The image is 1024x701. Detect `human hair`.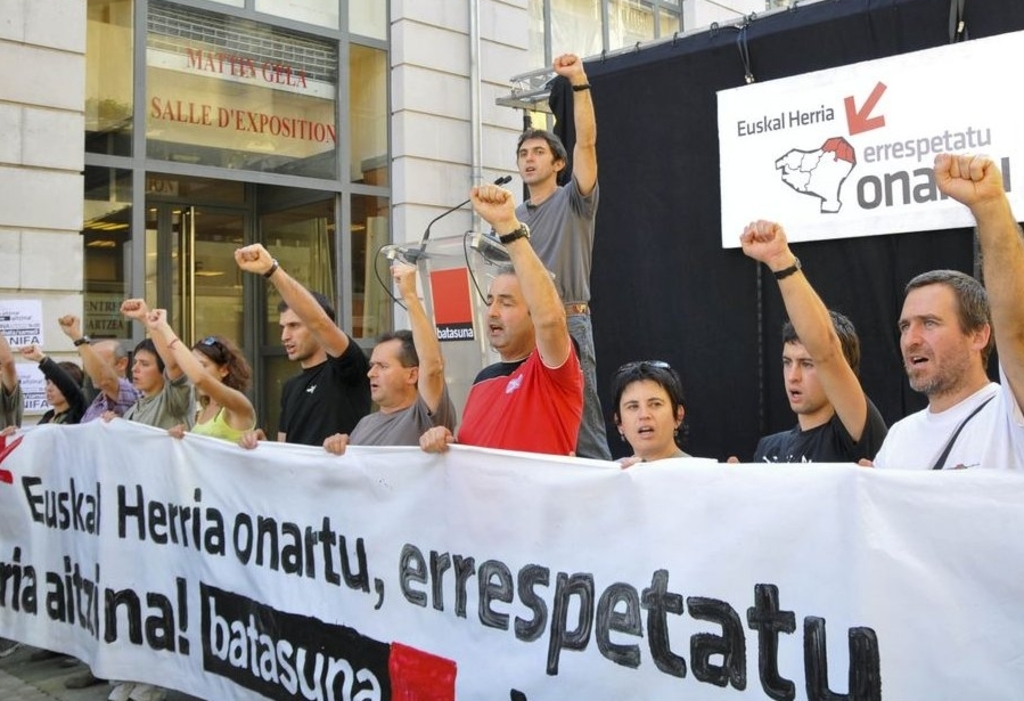
Detection: x1=275 y1=286 x2=337 y2=328.
